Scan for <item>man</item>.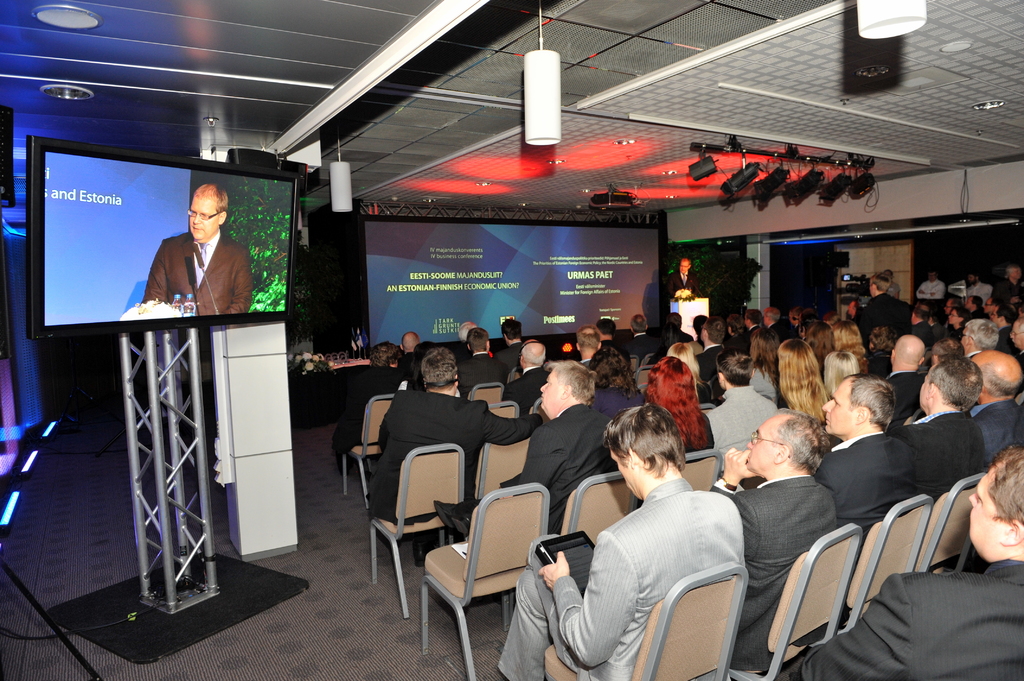
Scan result: 899:356:989:504.
